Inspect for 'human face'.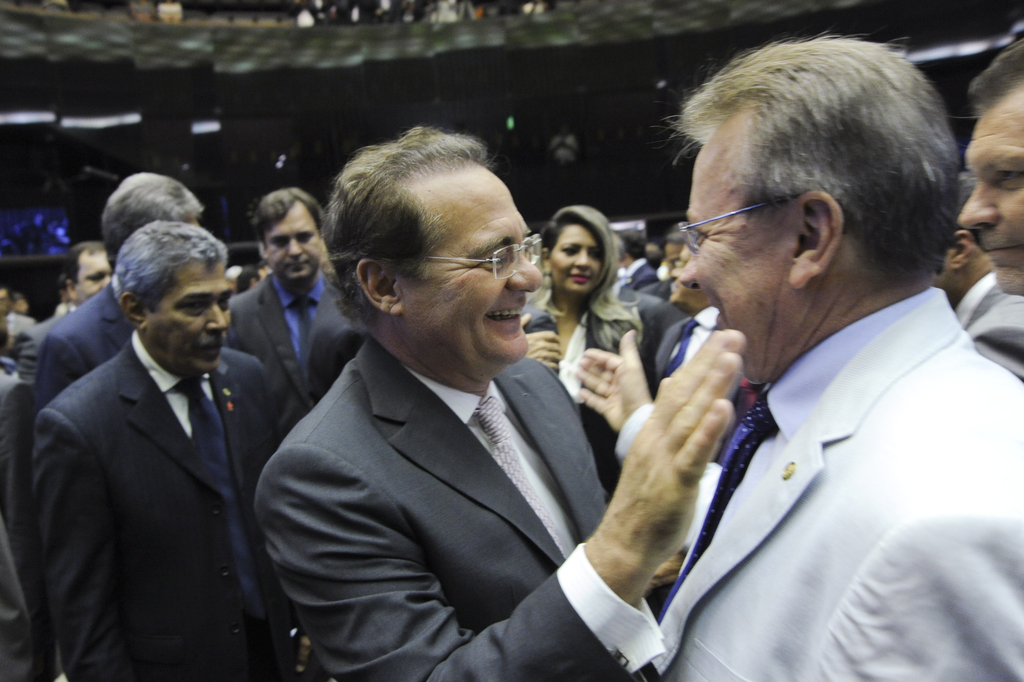
Inspection: <box>260,197,323,282</box>.
